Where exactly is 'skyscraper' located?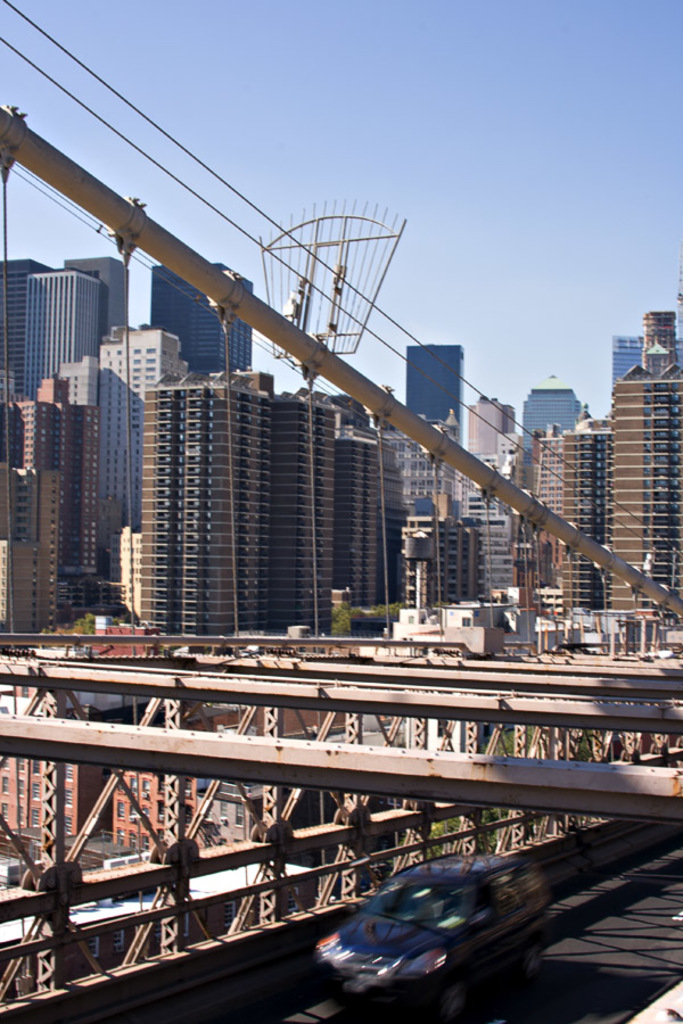
Its bounding box is l=460, t=459, r=519, b=600.
